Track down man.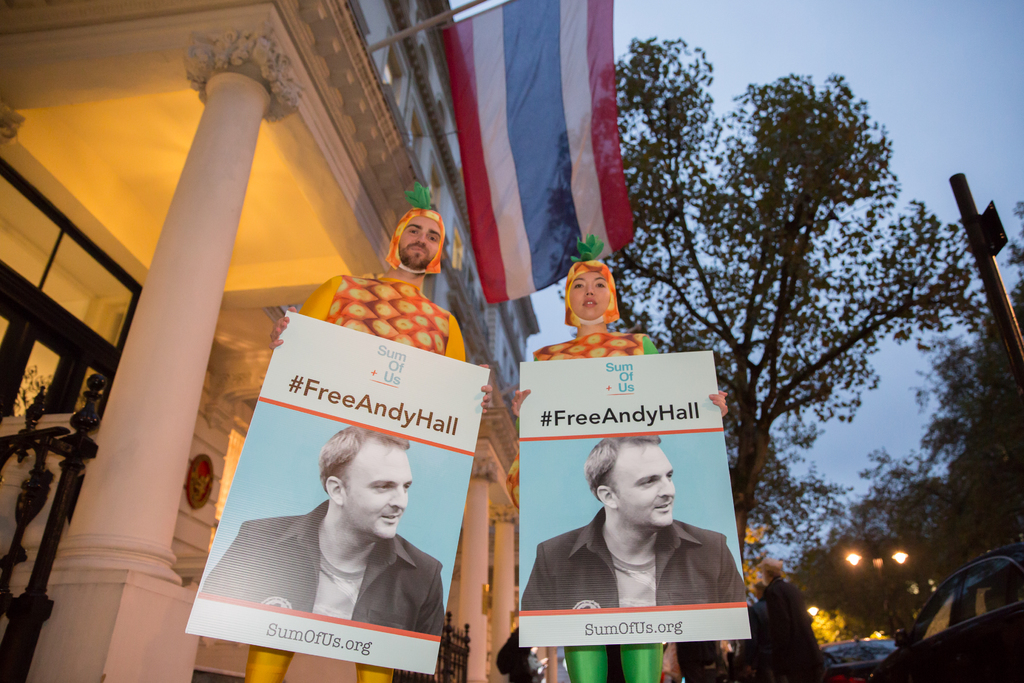
Tracked to [left=234, top=199, right=474, bottom=682].
